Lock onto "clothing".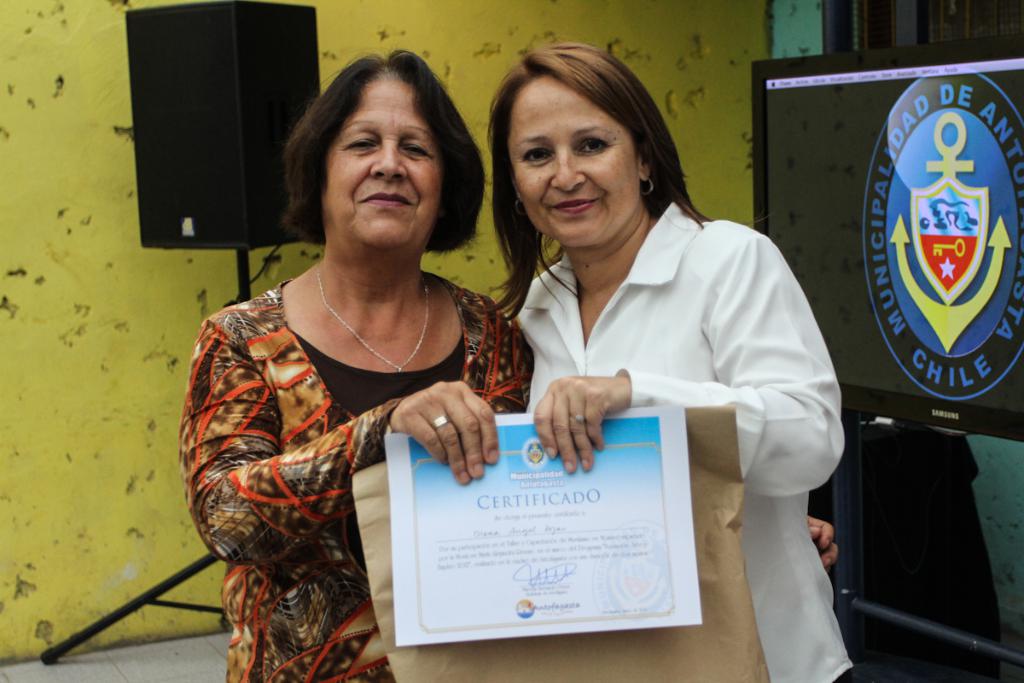
Locked: {"x1": 511, "y1": 196, "x2": 858, "y2": 682}.
